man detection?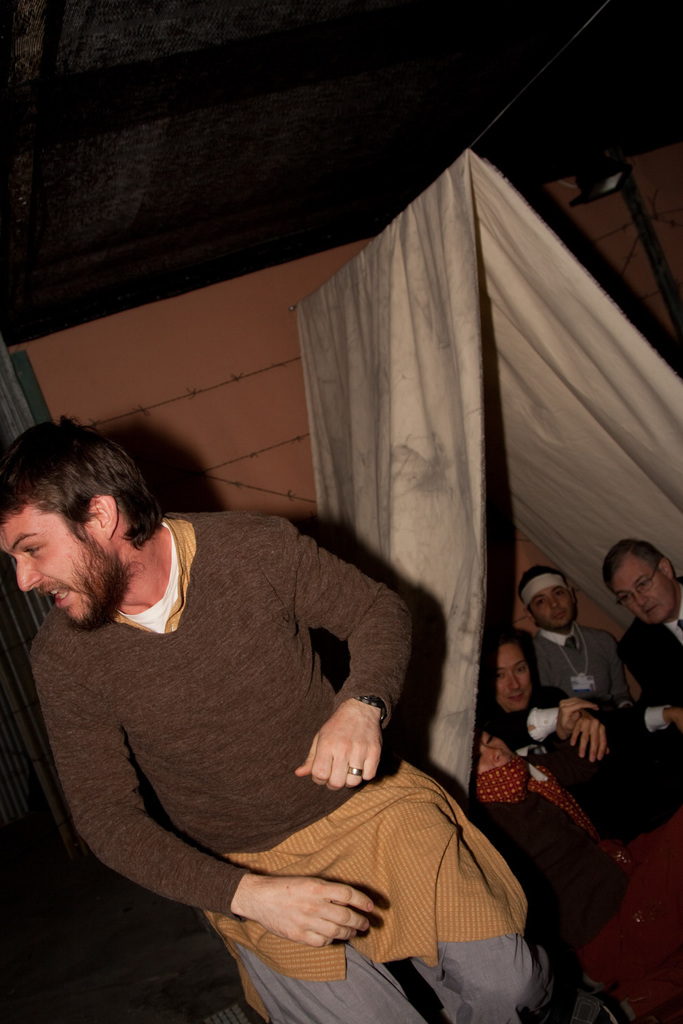
rect(607, 540, 682, 749)
